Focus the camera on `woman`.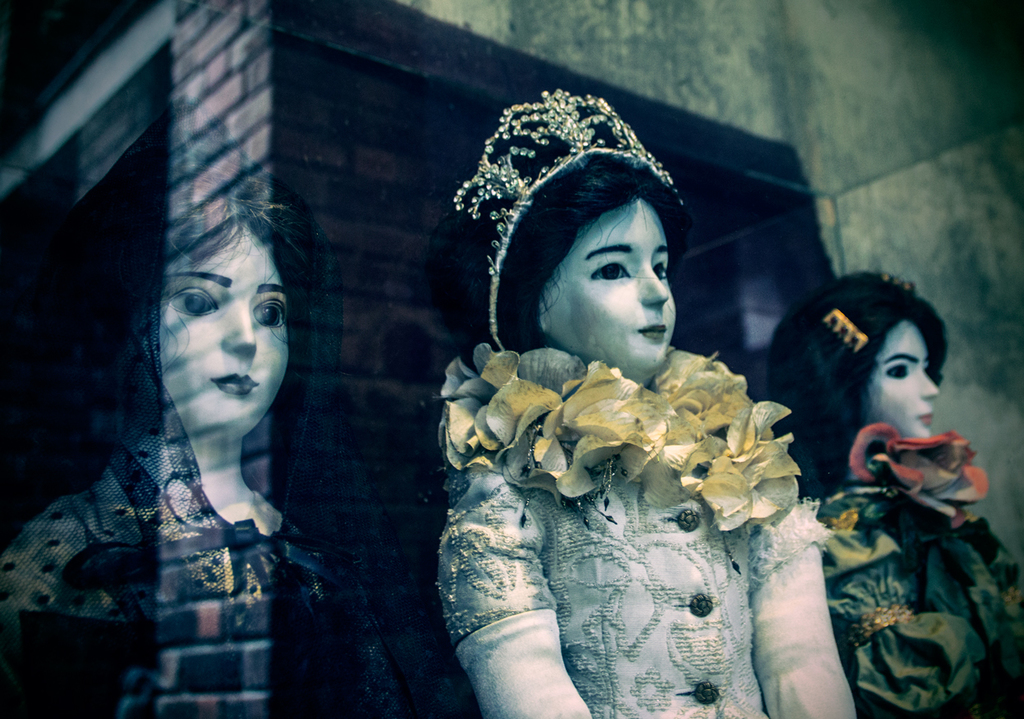
Focus region: [769, 267, 1023, 718].
